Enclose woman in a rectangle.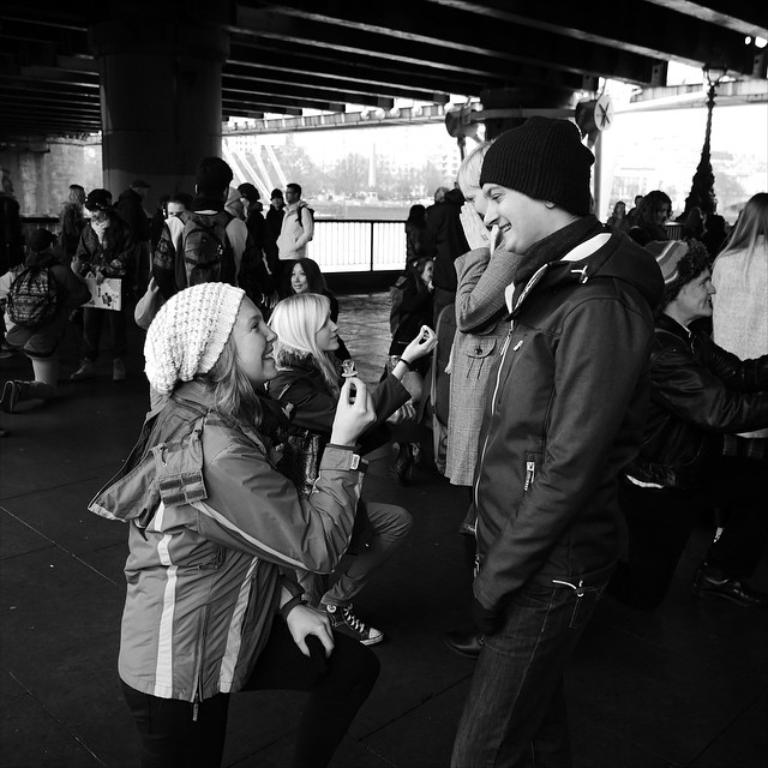
<region>406, 200, 425, 265</region>.
